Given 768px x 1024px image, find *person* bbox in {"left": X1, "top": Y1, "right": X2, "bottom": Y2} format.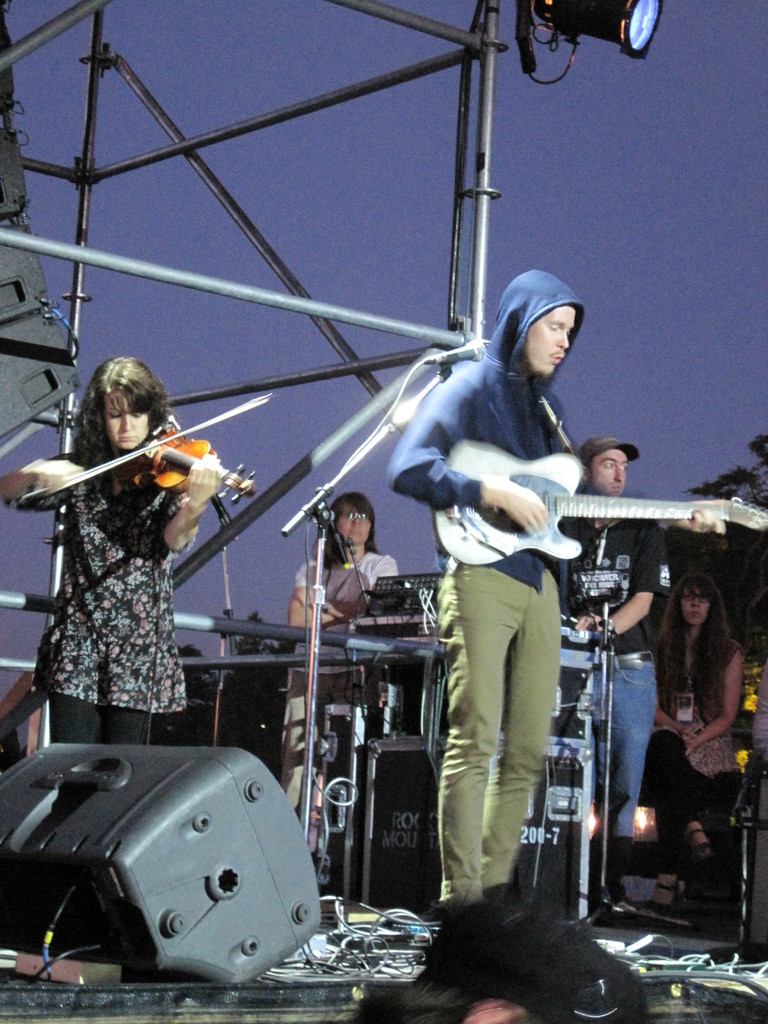
{"left": 413, "top": 874, "right": 659, "bottom": 1023}.
